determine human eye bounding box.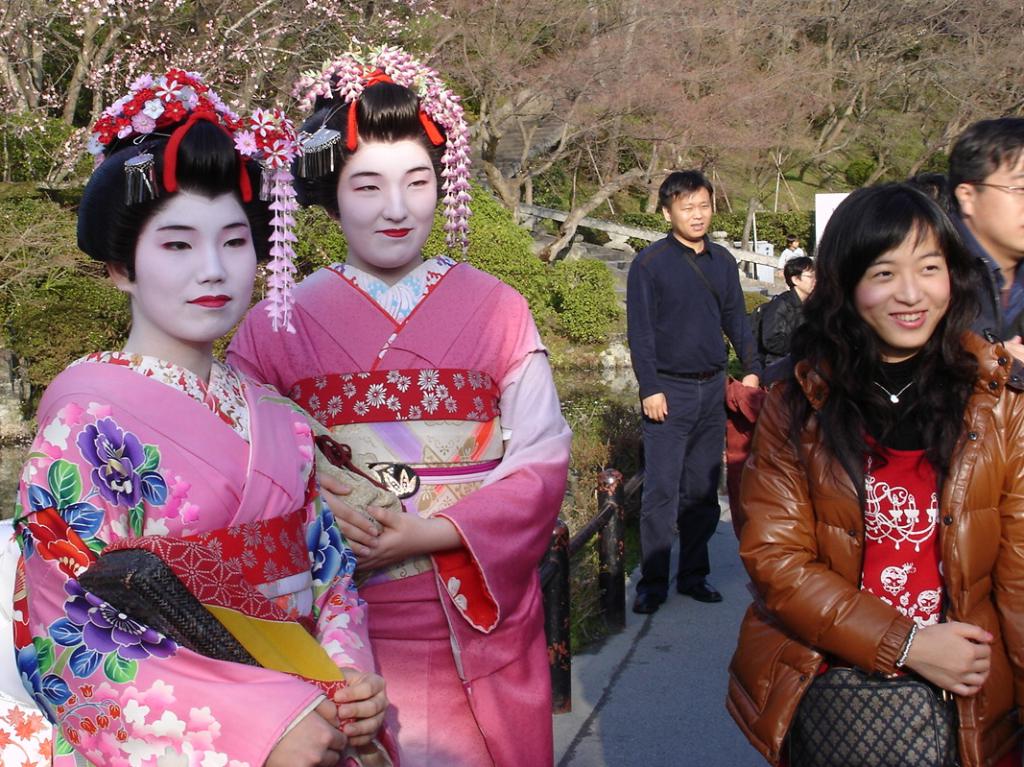
Determined: rect(226, 236, 249, 248).
